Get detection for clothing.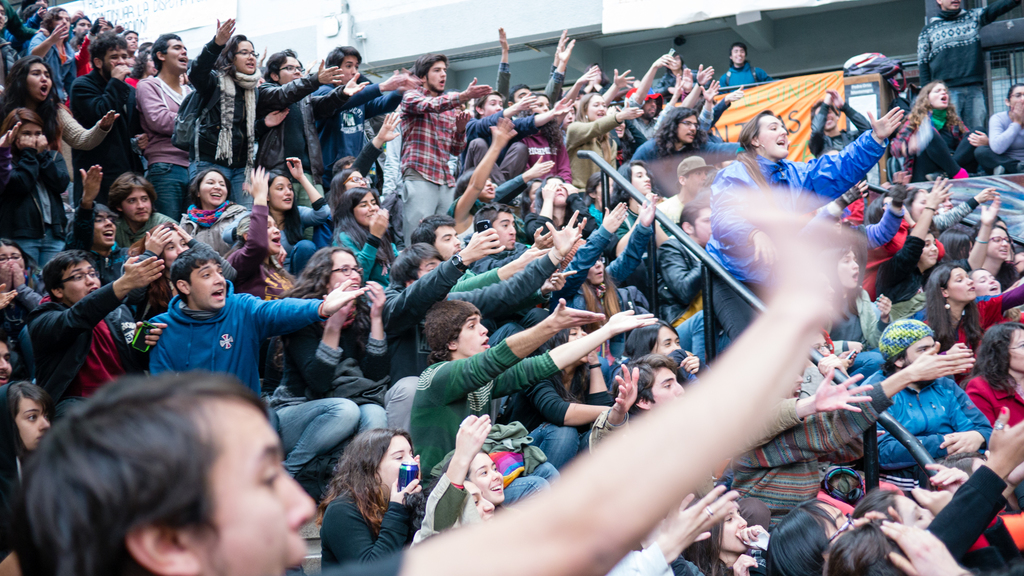
Detection: 181/29/319/209.
